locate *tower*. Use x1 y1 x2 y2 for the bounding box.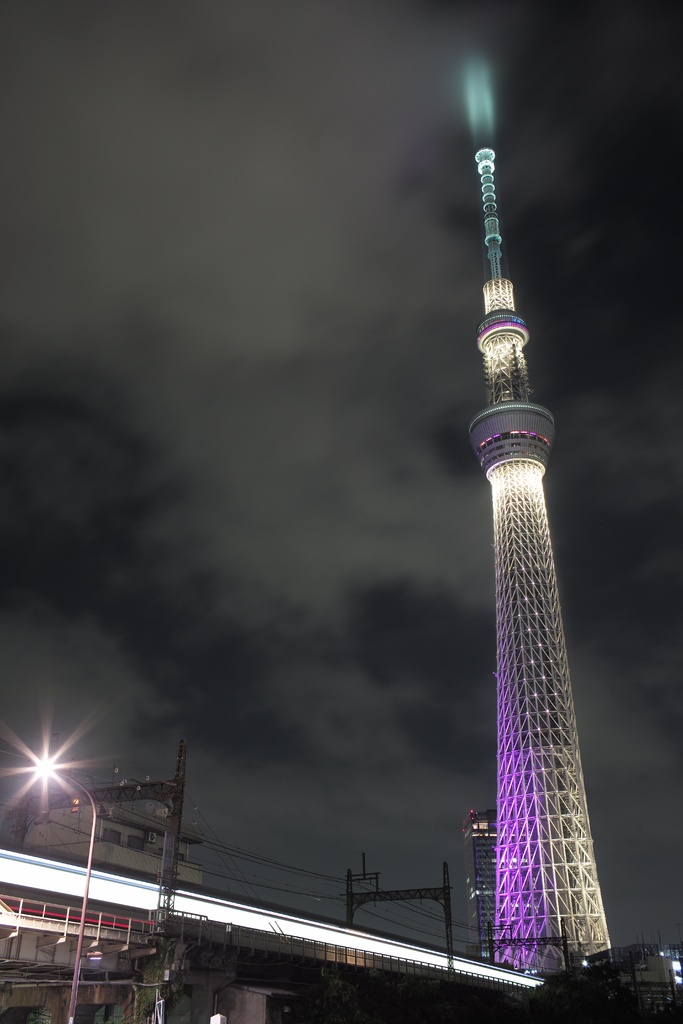
6 728 183 1023.
